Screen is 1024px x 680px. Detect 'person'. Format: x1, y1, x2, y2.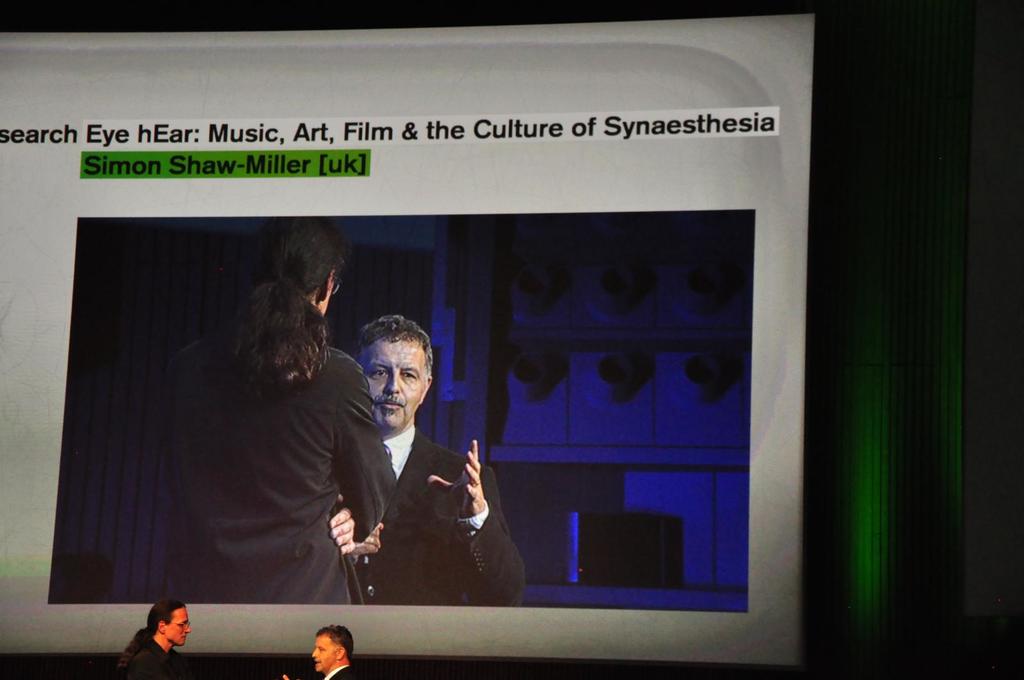
317, 322, 513, 631.
